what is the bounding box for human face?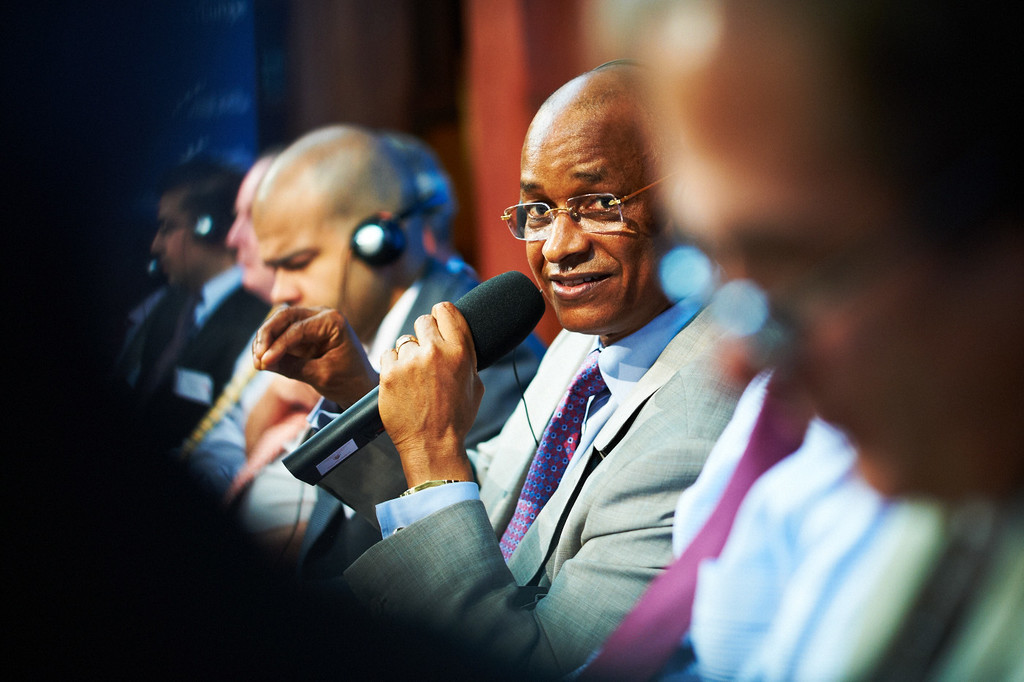
<region>518, 127, 674, 333</region>.
